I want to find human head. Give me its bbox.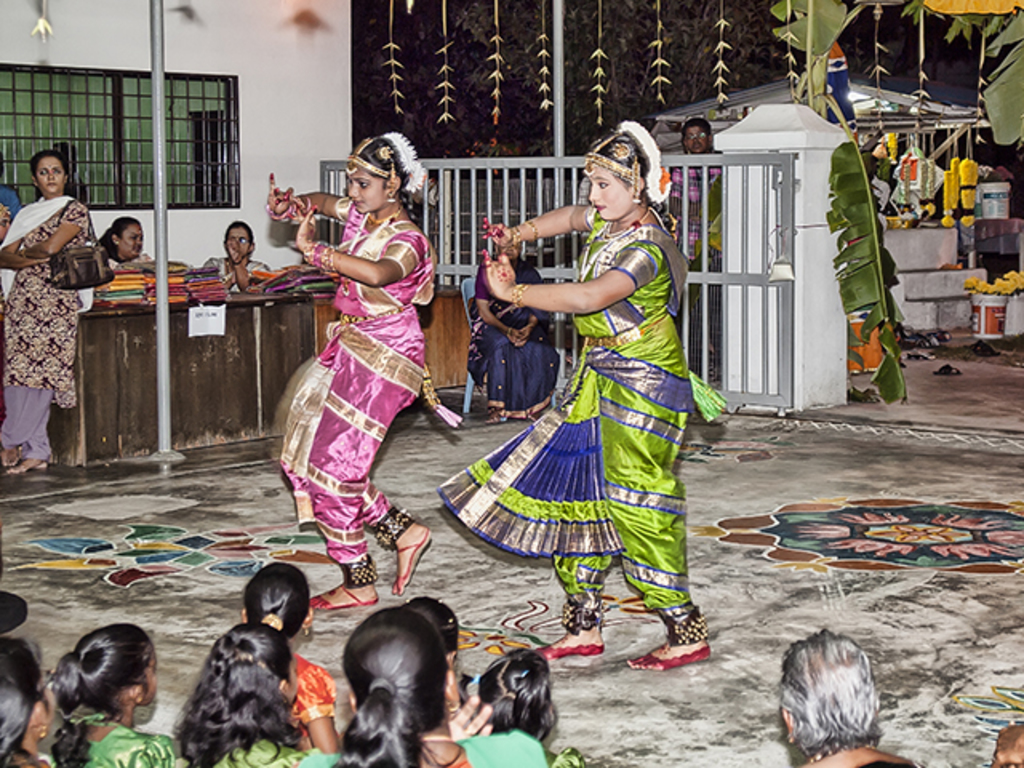
BBox(682, 118, 715, 150).
